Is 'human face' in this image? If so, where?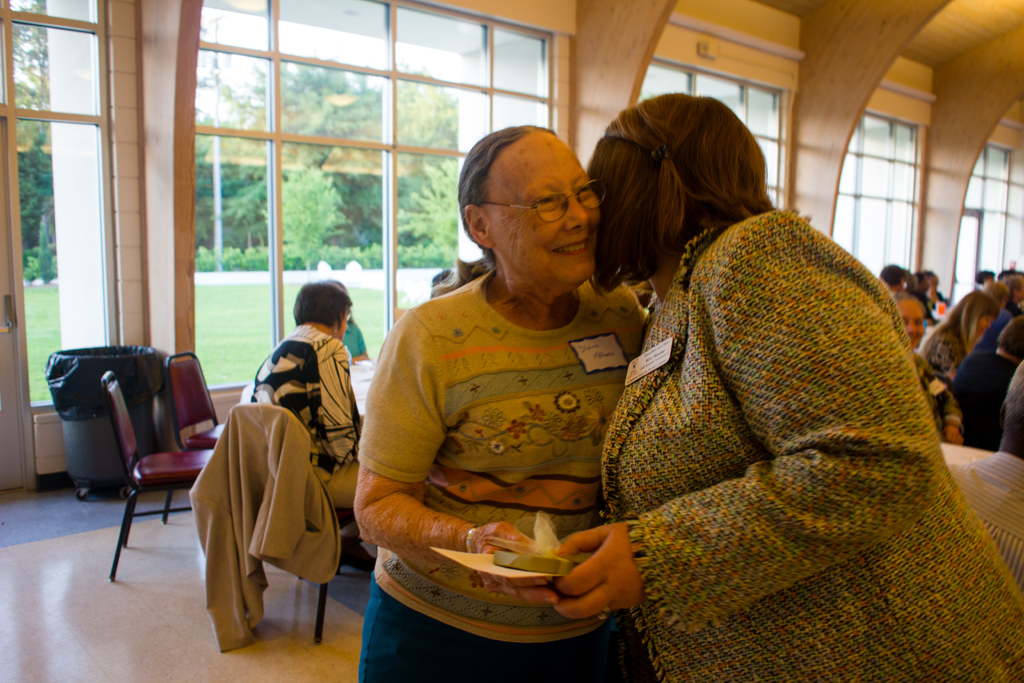
Yes, at 893:292:927:347.
